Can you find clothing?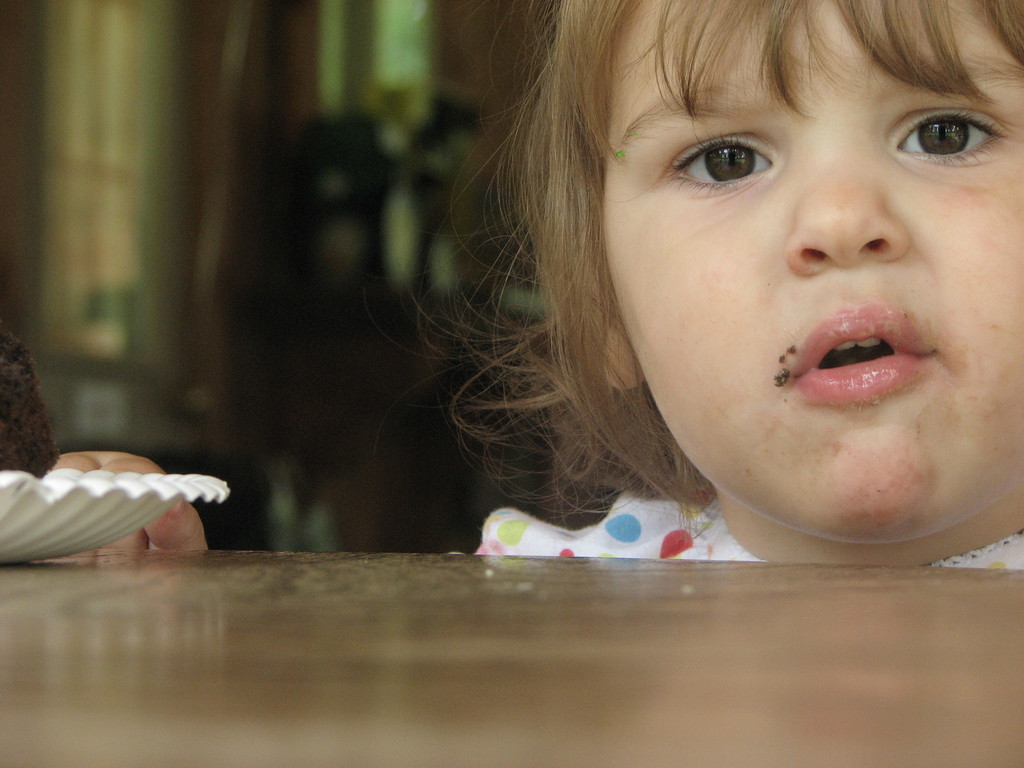
Yes, bounding box: bbox=(442, 479, 1023, 572).
